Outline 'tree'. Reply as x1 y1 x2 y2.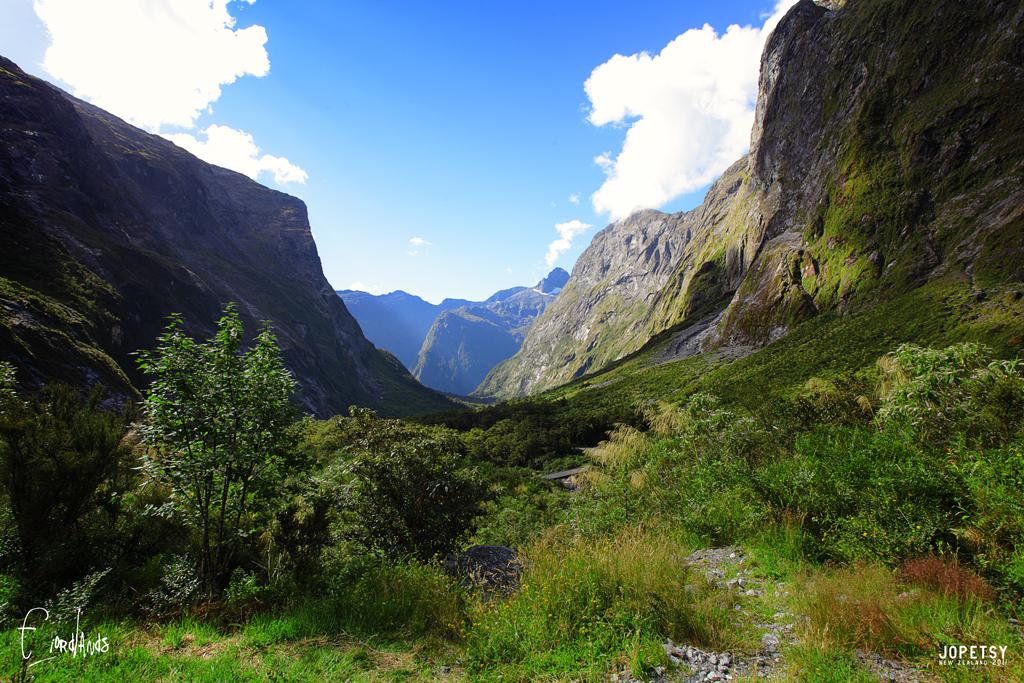
98 274 314 610.
